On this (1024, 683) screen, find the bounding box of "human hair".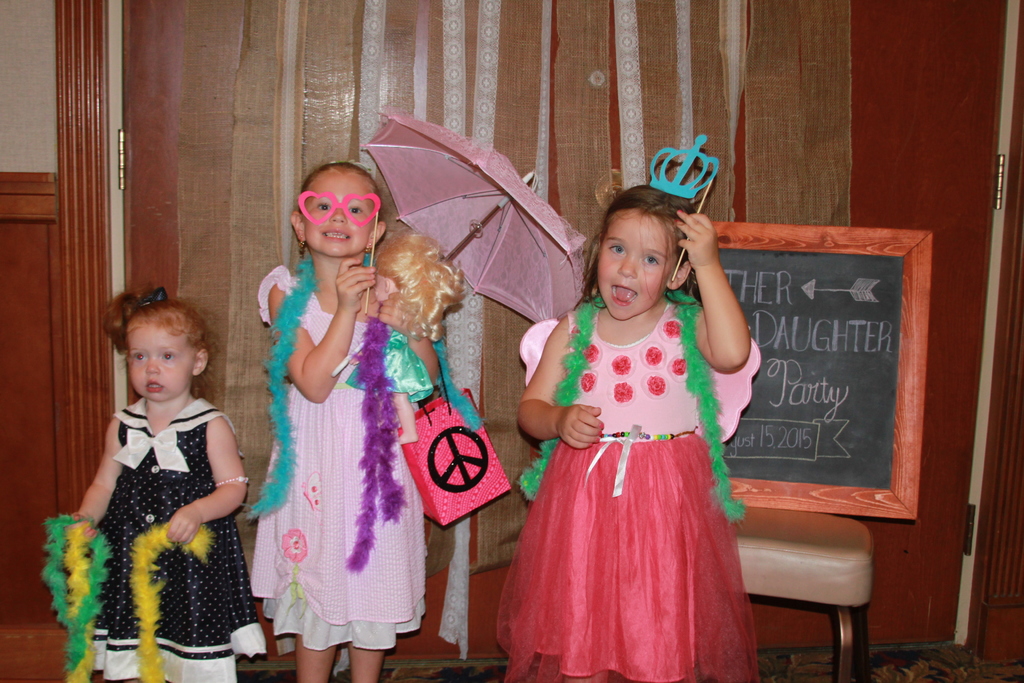
Bounding box: 557, 183, 707, 317.
